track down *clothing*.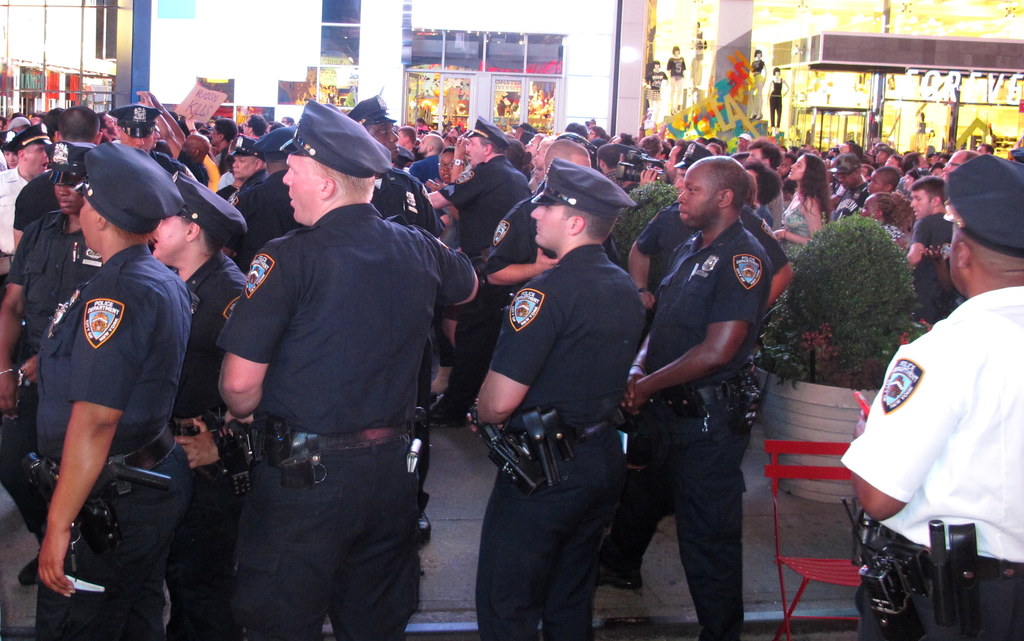
Tracked to l=235, t=171, r=295, b=256.
